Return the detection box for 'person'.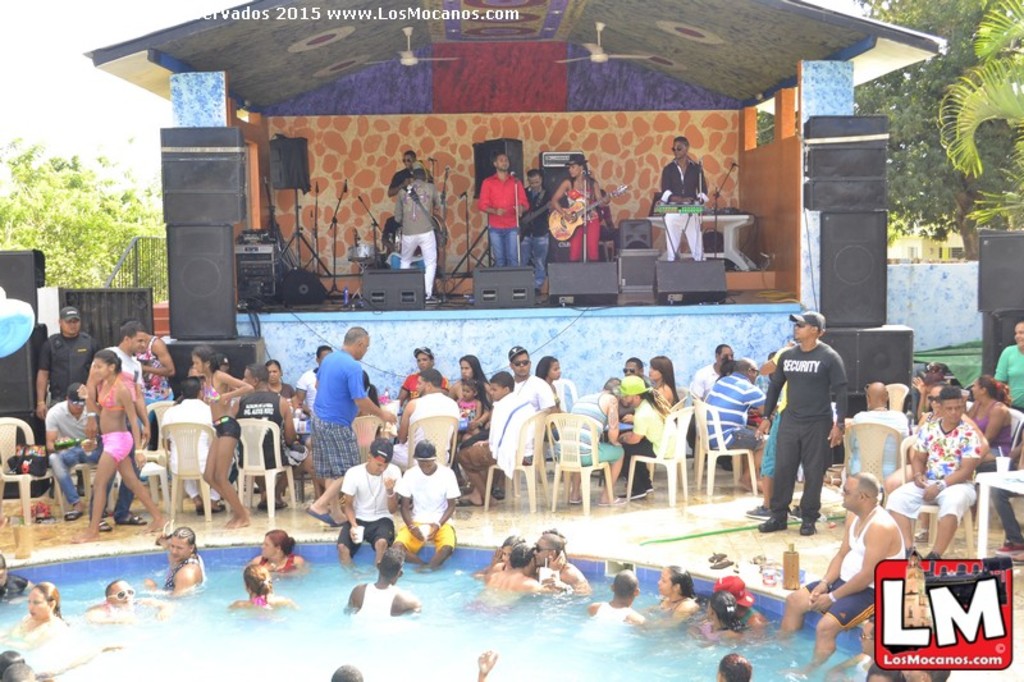
box(703, 572, 764, 635).
